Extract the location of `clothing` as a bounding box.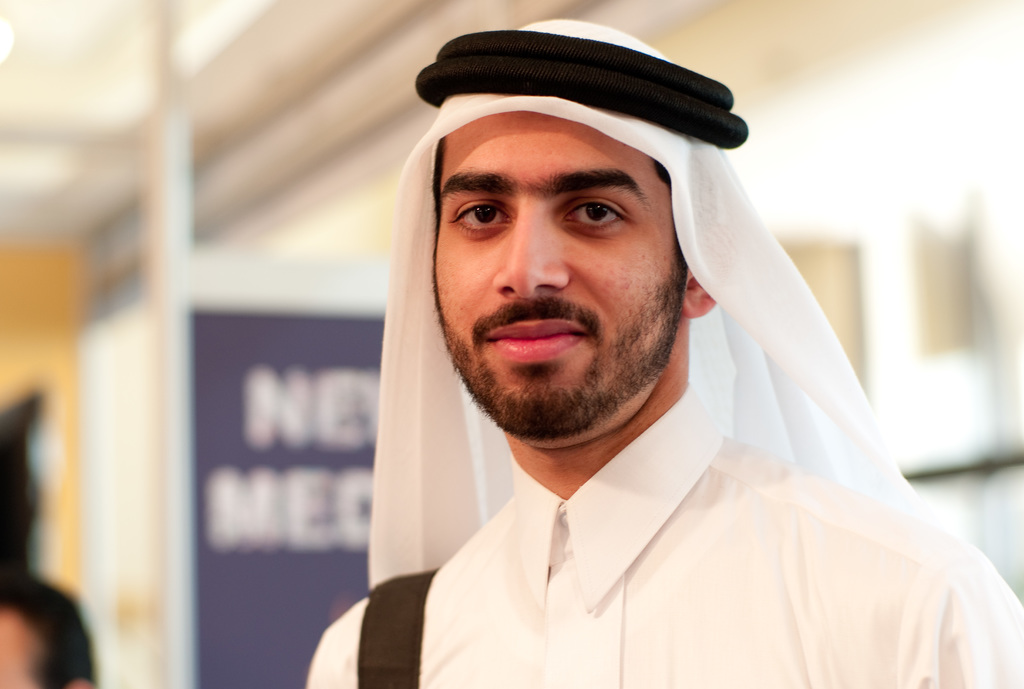
l=322, t=348, r=1002, b=674.
